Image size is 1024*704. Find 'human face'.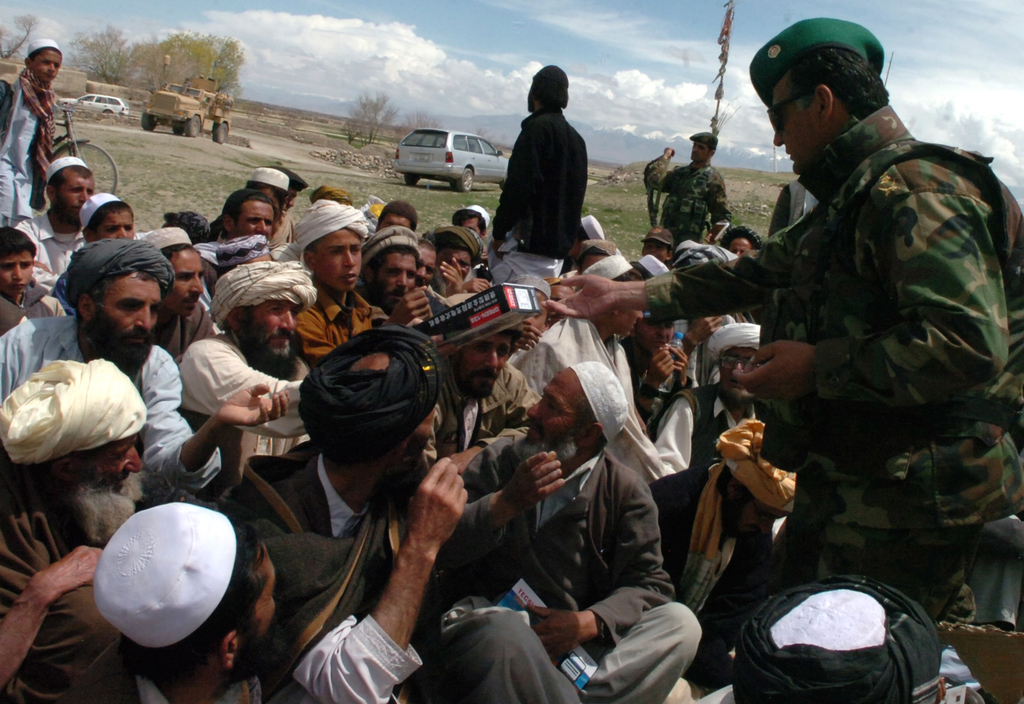
BBox(767, 79, 826, 171).
